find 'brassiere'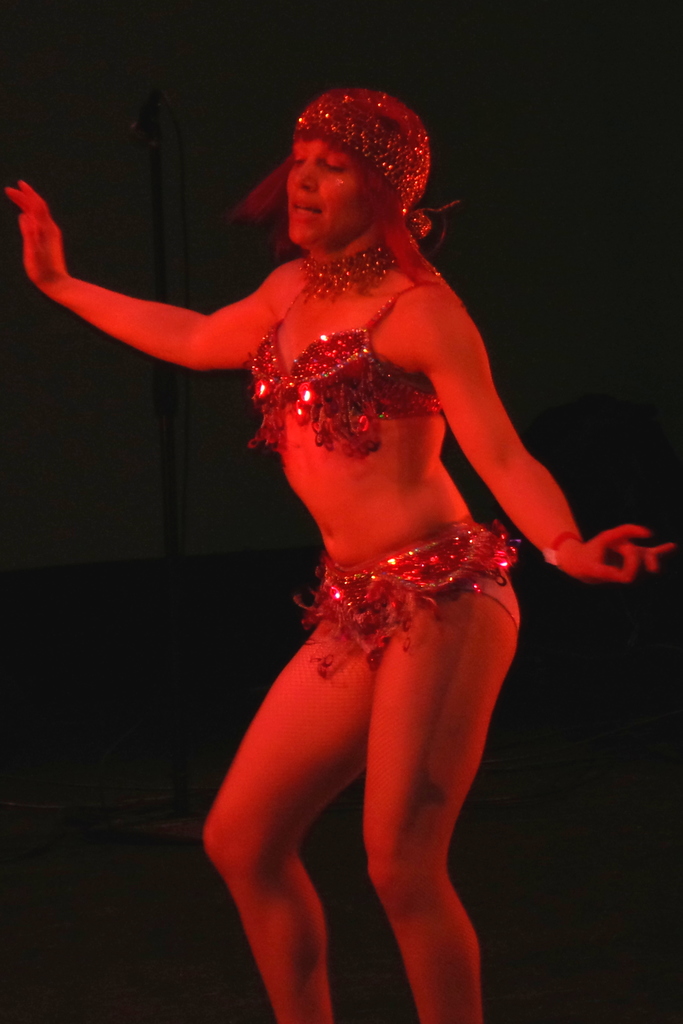
<box>249,263,440,458</box>
